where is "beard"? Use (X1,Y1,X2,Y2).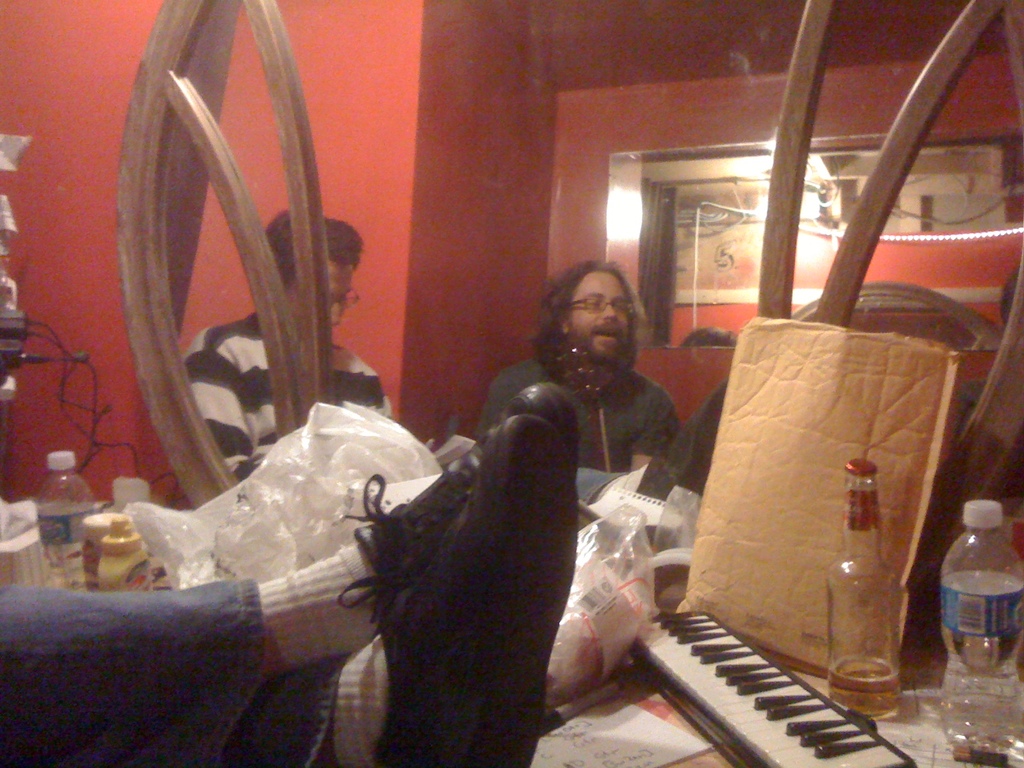
(568,319,632,369).
